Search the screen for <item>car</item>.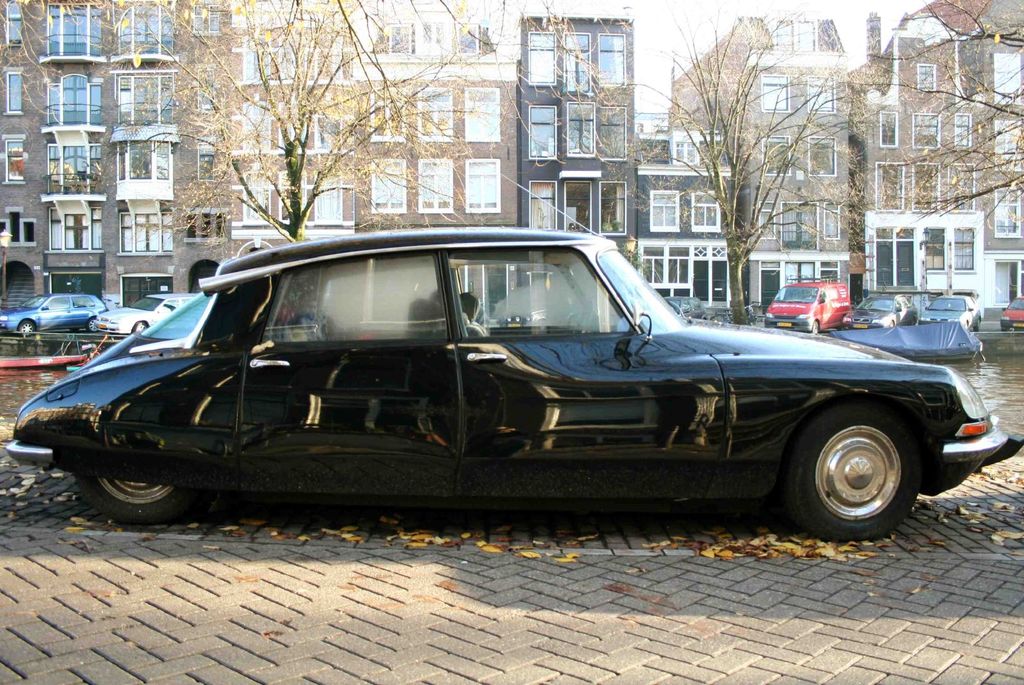
Found at BBox(0, 294, 110, 337).
